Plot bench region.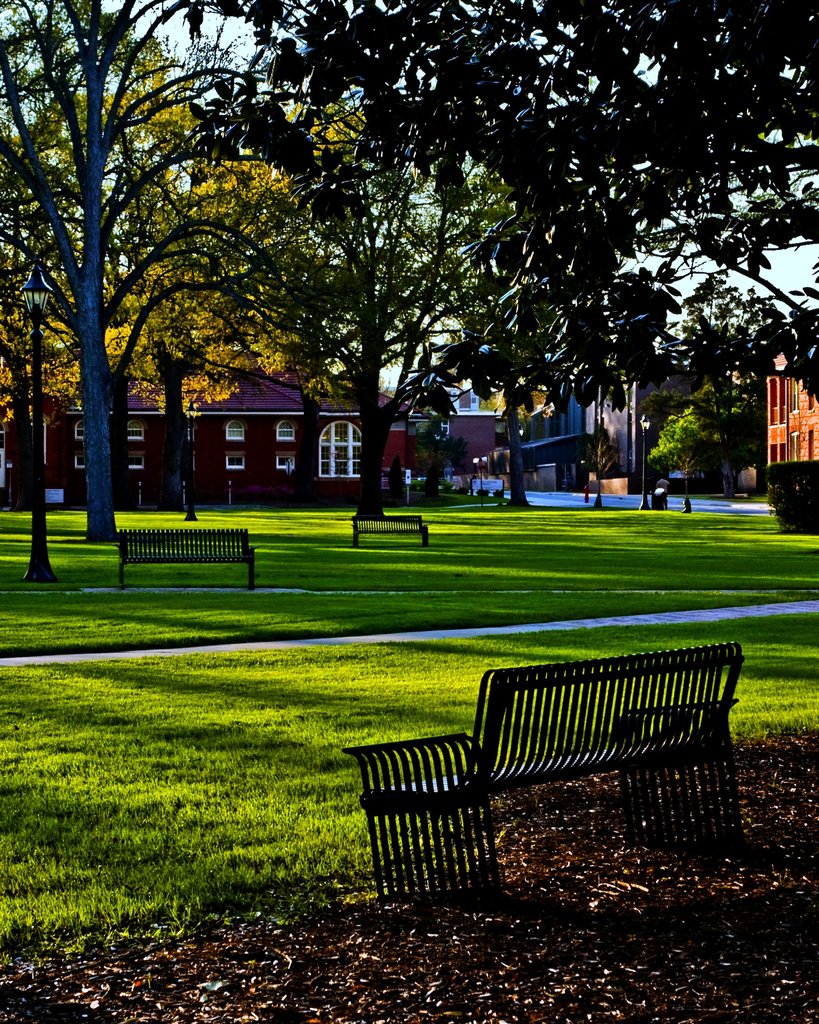
Plotted at locate(342, 641, 757, 915).
